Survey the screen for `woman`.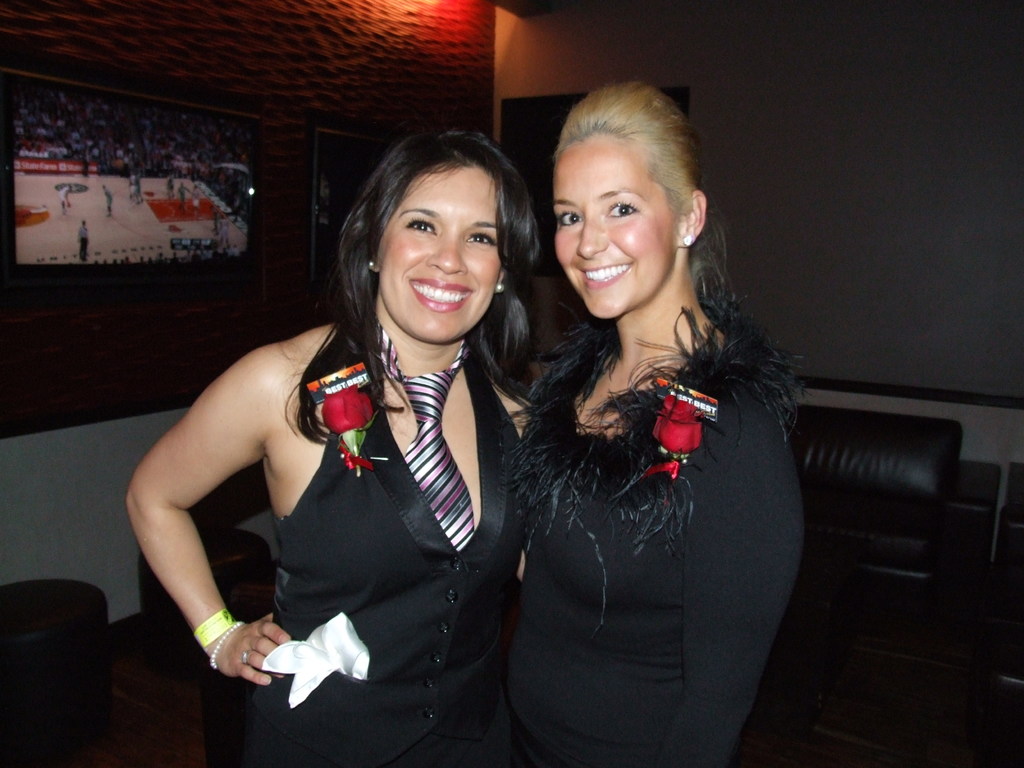
Survey found: 154/139/527/767.
